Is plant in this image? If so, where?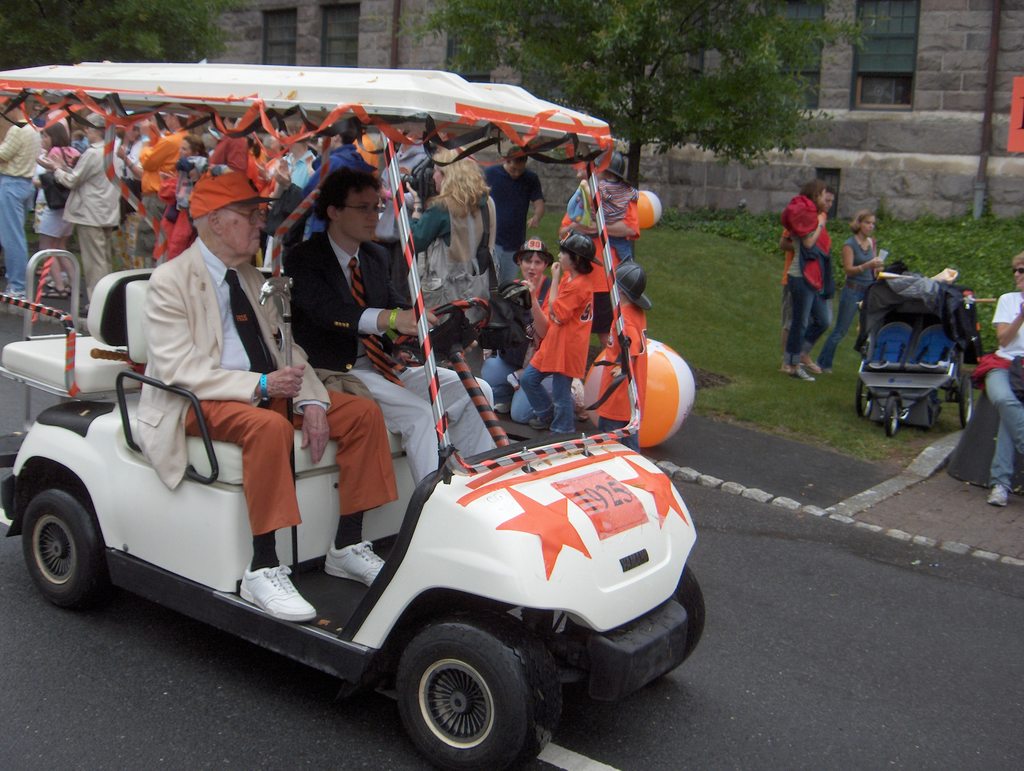
Yes, at [630,225,992,466].
